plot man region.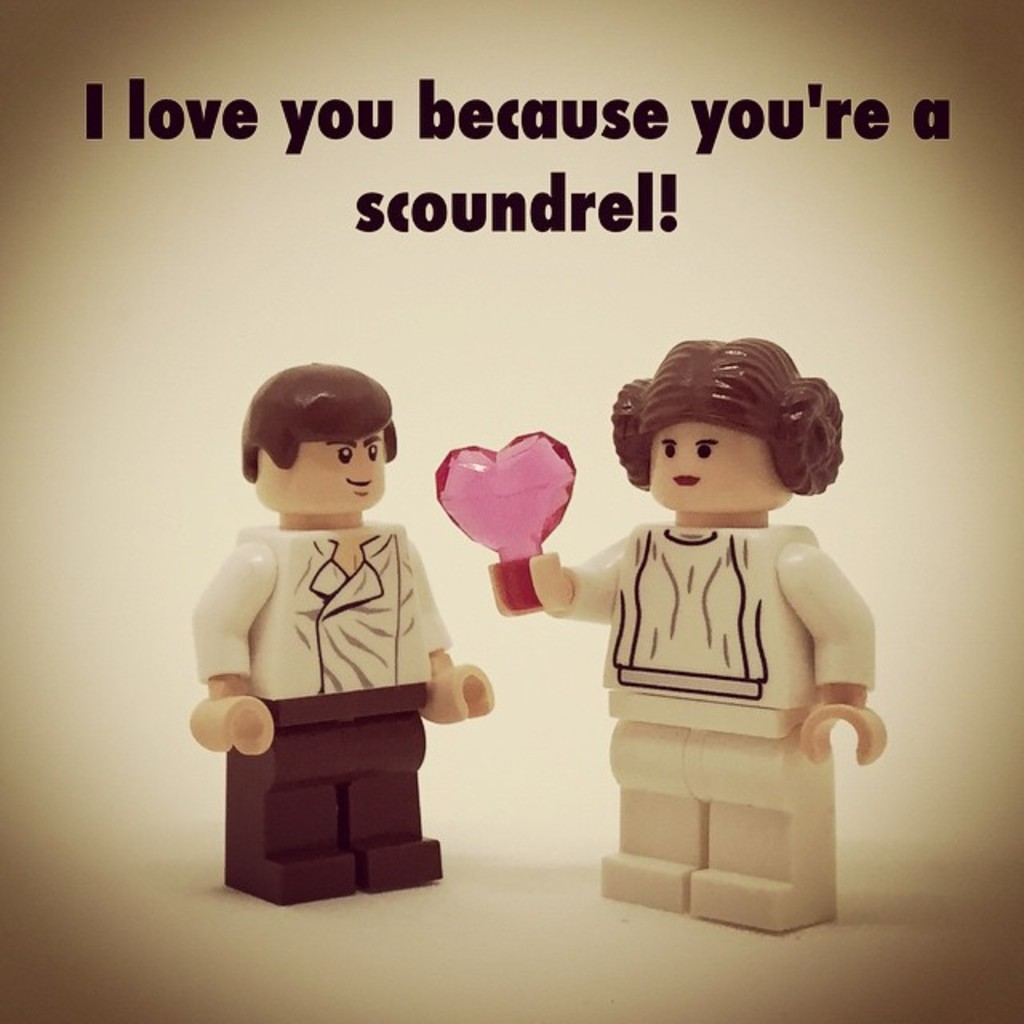
Plotted at <region>192, 347, 509, 893</region>.
